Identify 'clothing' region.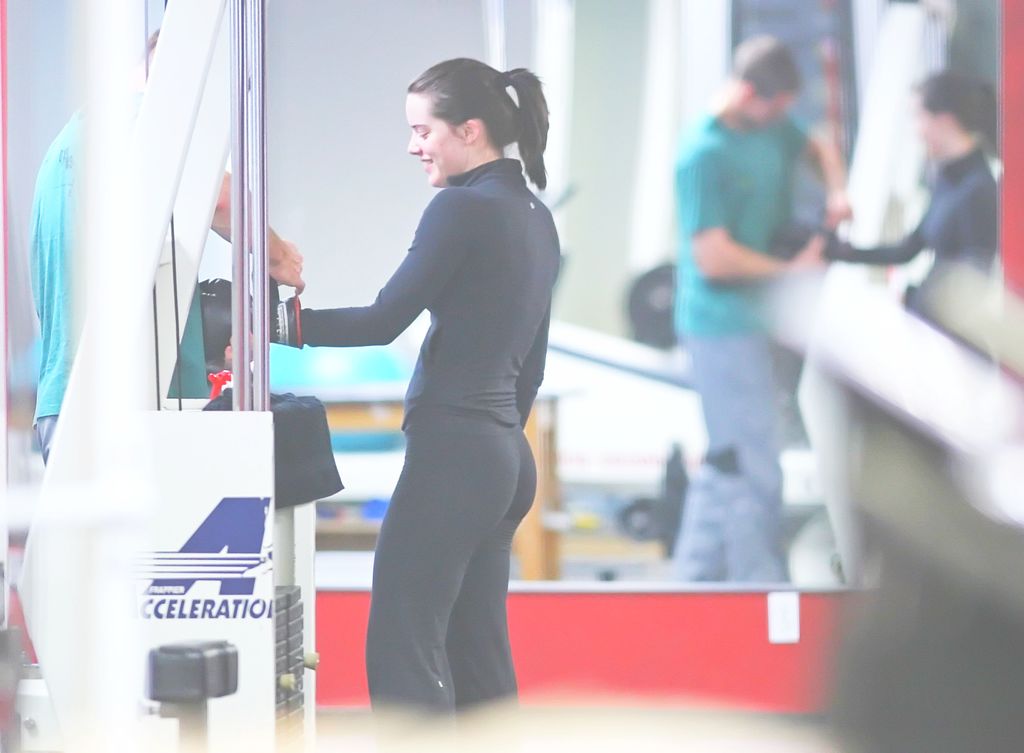
Region: pyautogui.locateOnScreen(662, 106, 823, 596).
